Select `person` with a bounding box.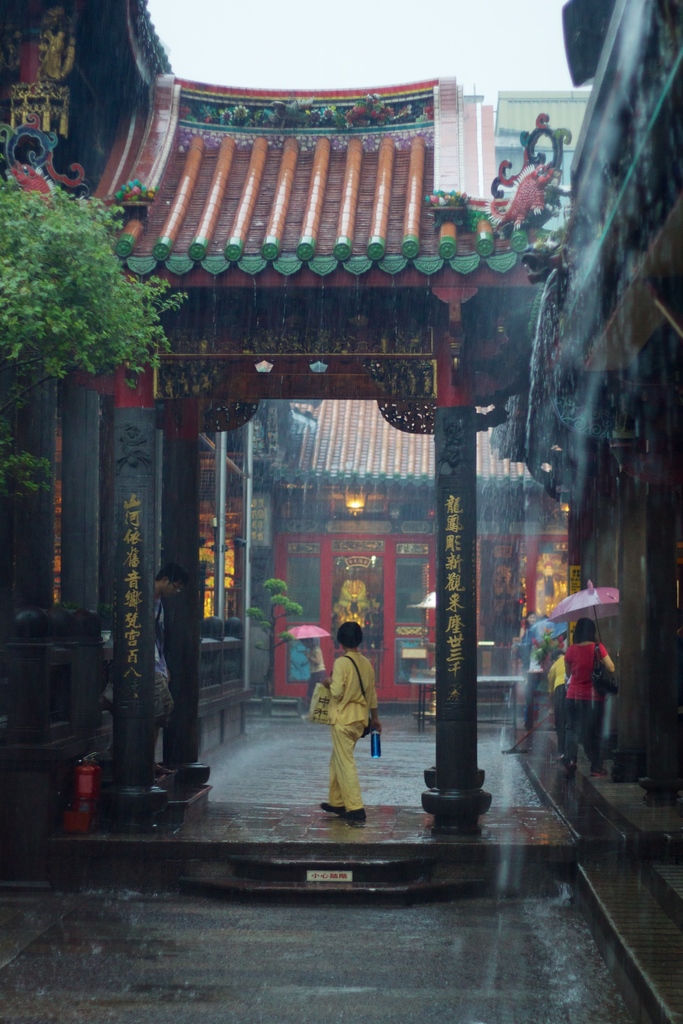
{"x1": 556, "y1": 640, "x2": 611, "y2": 767}.
